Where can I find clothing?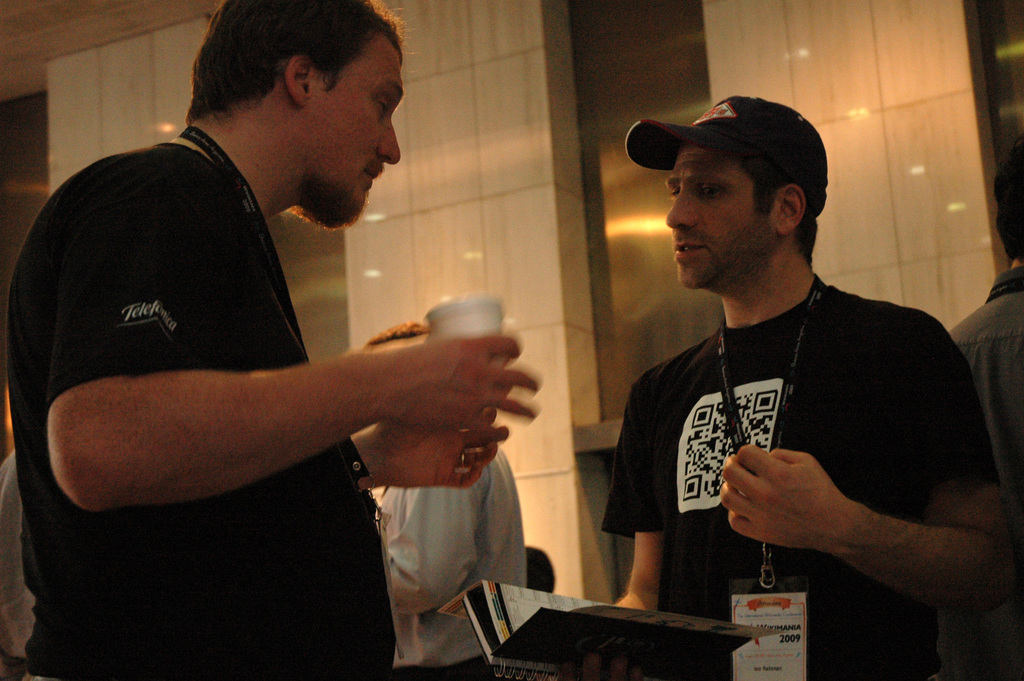
You can find it at region(612, 224, 987, 637).
